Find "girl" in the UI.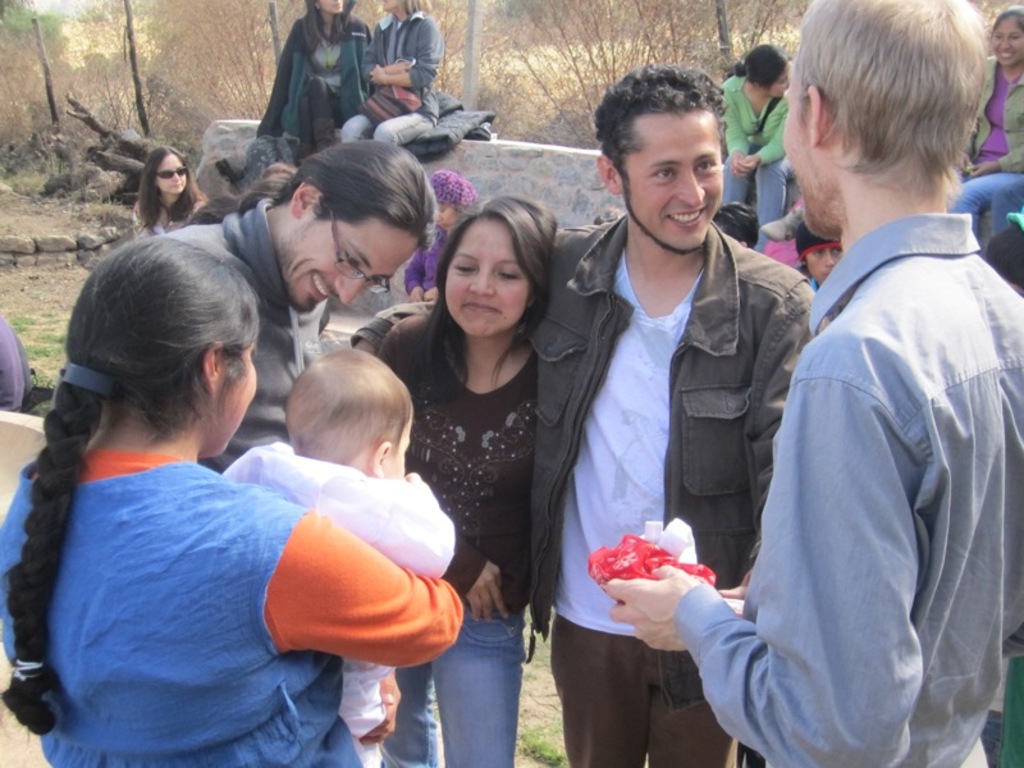
UI element at l=0, t=238, r=467, b=767.
